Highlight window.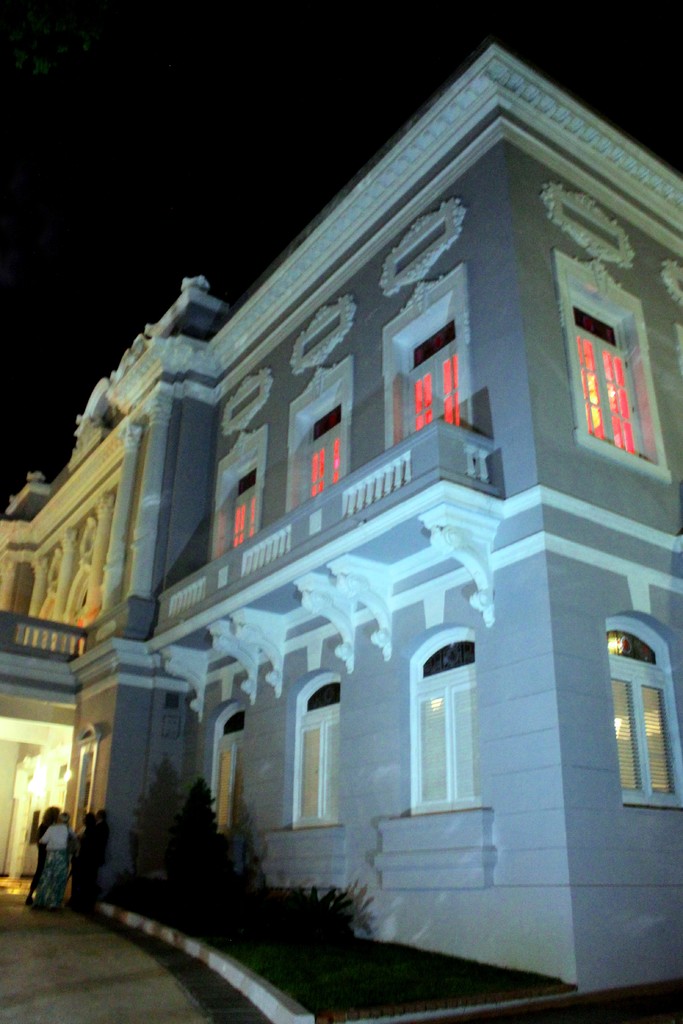
Highlighted region: [left=288, top=354, right=358, bottom=511].
